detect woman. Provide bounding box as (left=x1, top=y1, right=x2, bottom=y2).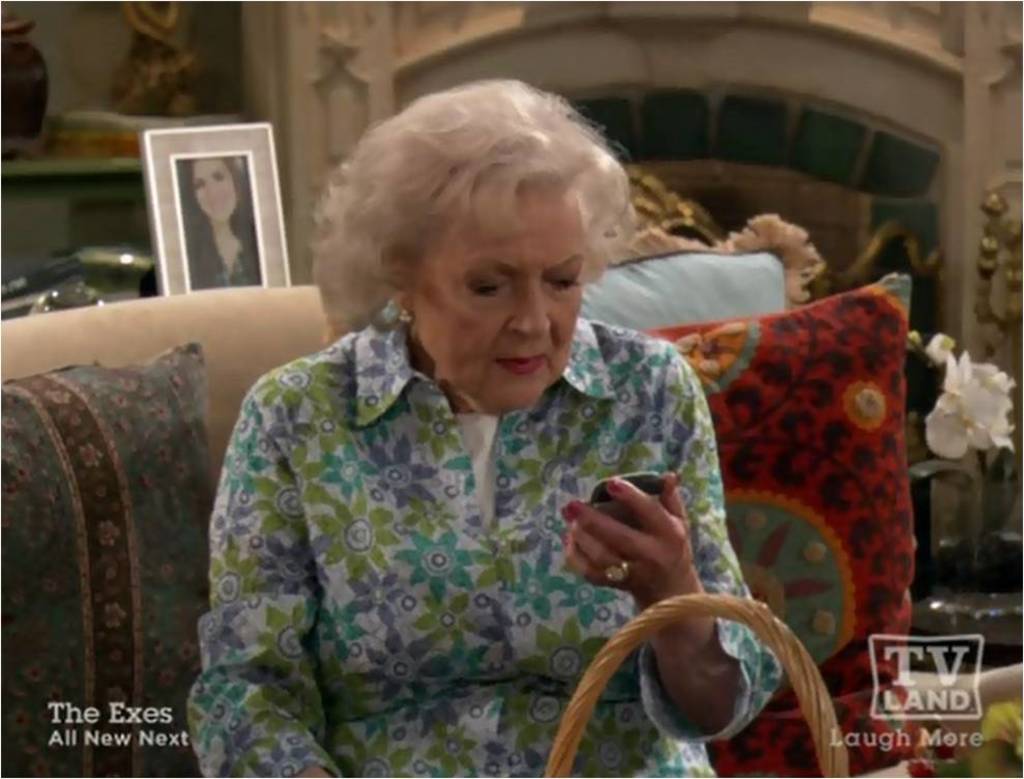
(left=186, top=76, right=783, bottom=778).
